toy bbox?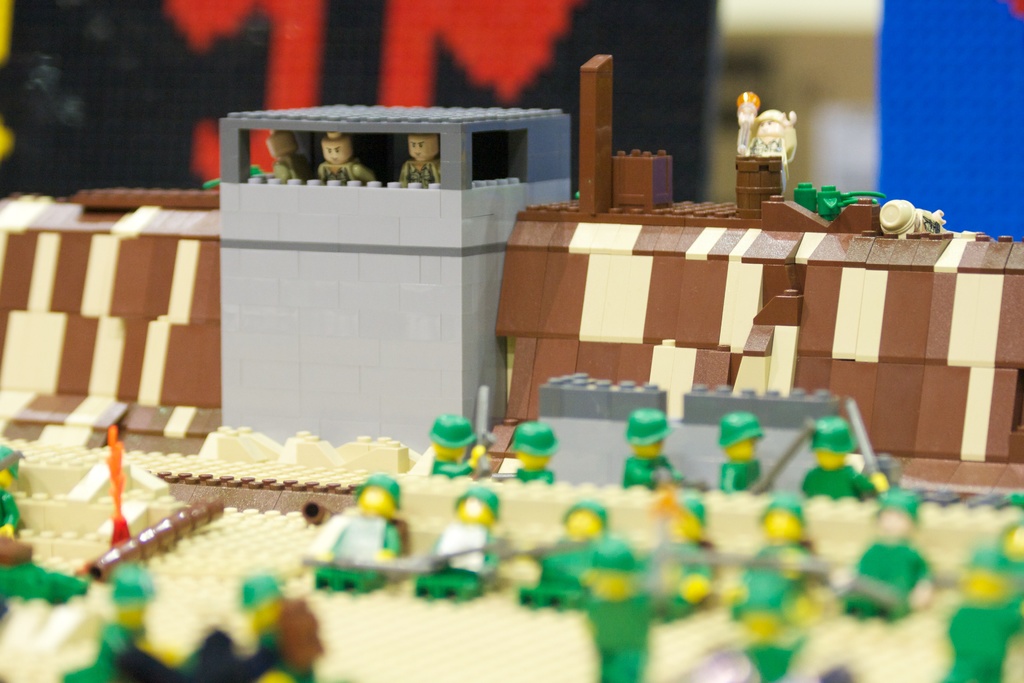
left=271, top=125, right=322, bottom=183
